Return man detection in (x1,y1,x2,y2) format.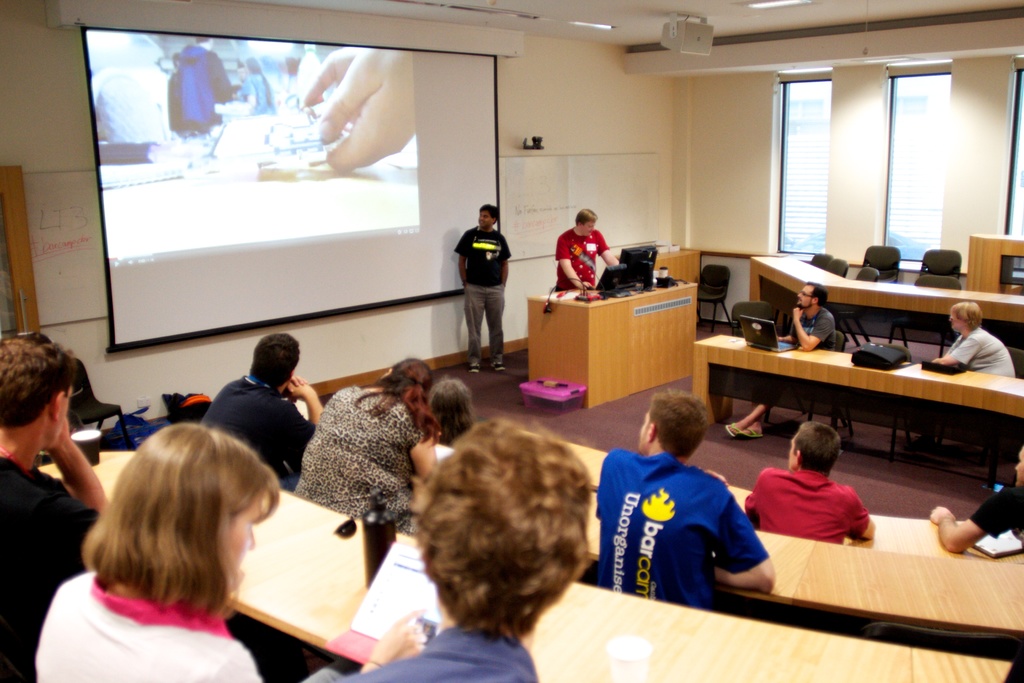
(726,281,832,447).
